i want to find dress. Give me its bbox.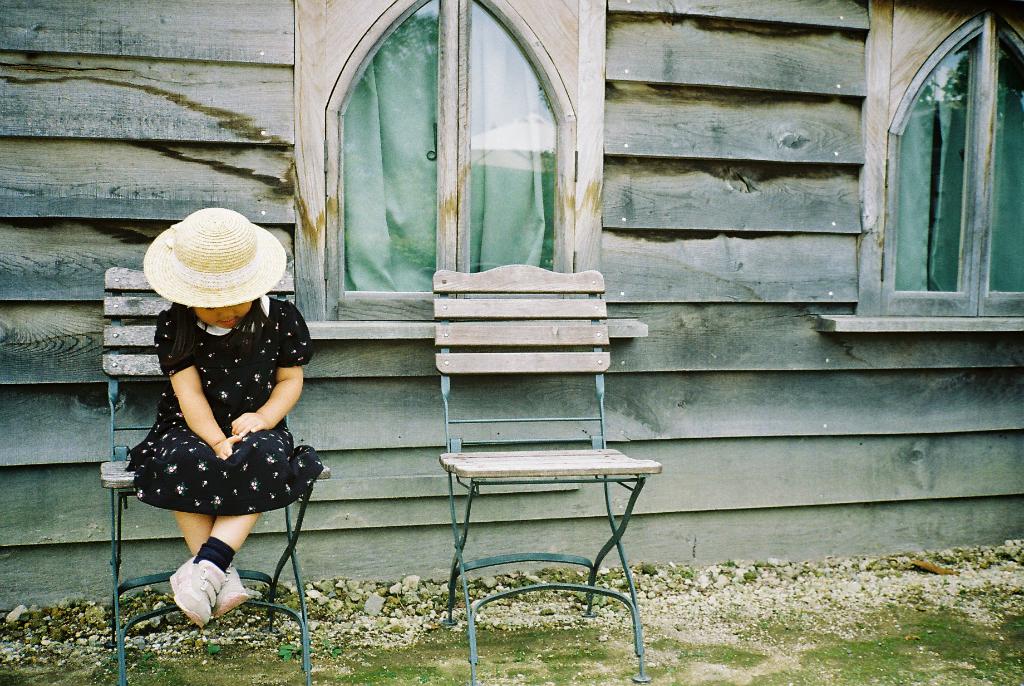
region(122, 321, 303, 522).
